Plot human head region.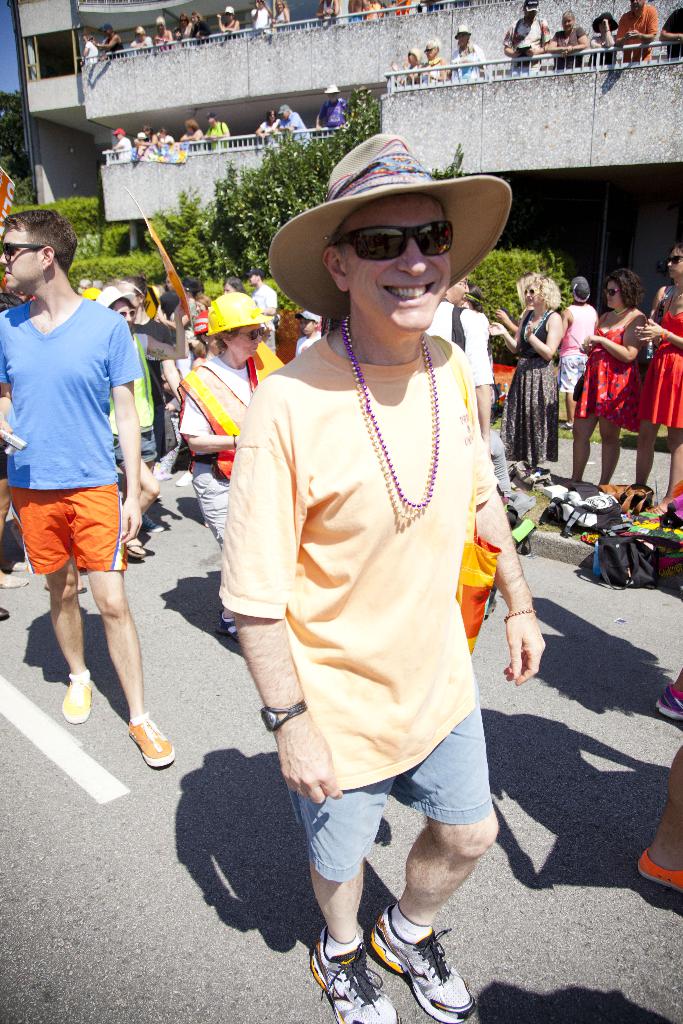
Plotted at l=598, t=17, r=613, b=36.
